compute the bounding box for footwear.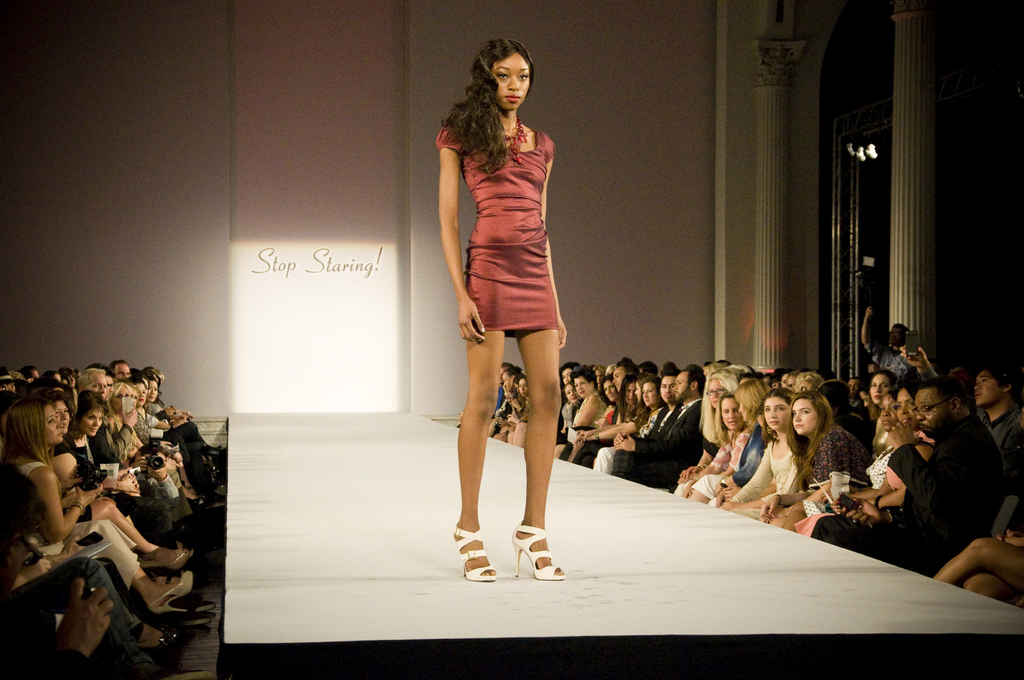
x1=139 y1=626 x2=184 y2=656.
